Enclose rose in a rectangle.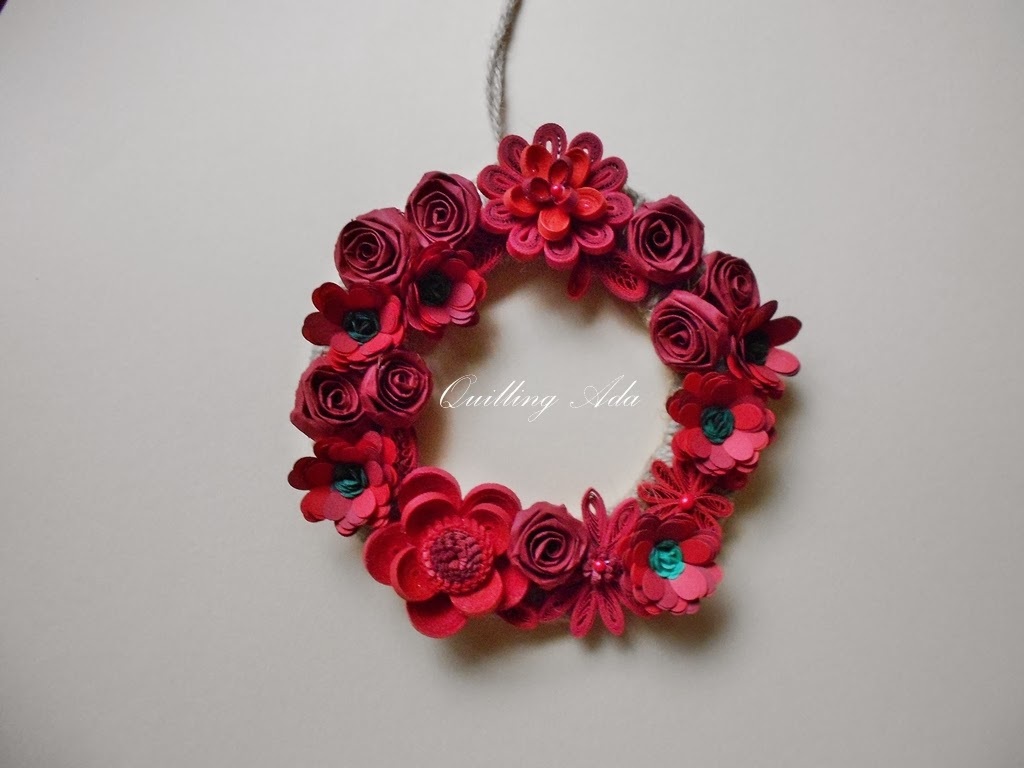
l=358, t=347, r=431, b=433.
